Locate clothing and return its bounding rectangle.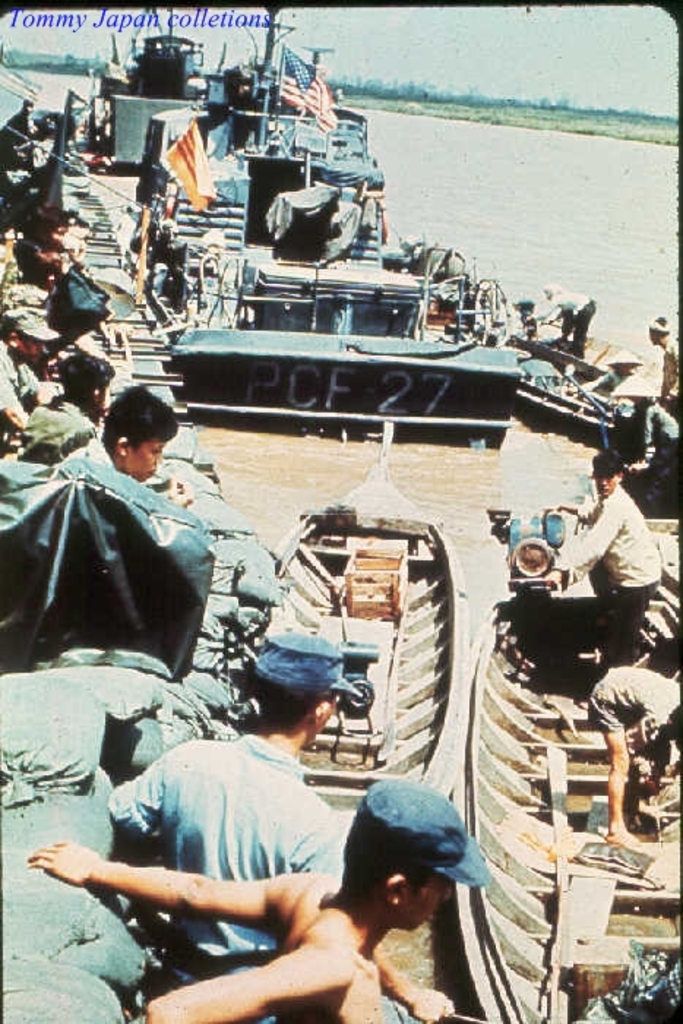
<box>636,395,682,455</box>.
